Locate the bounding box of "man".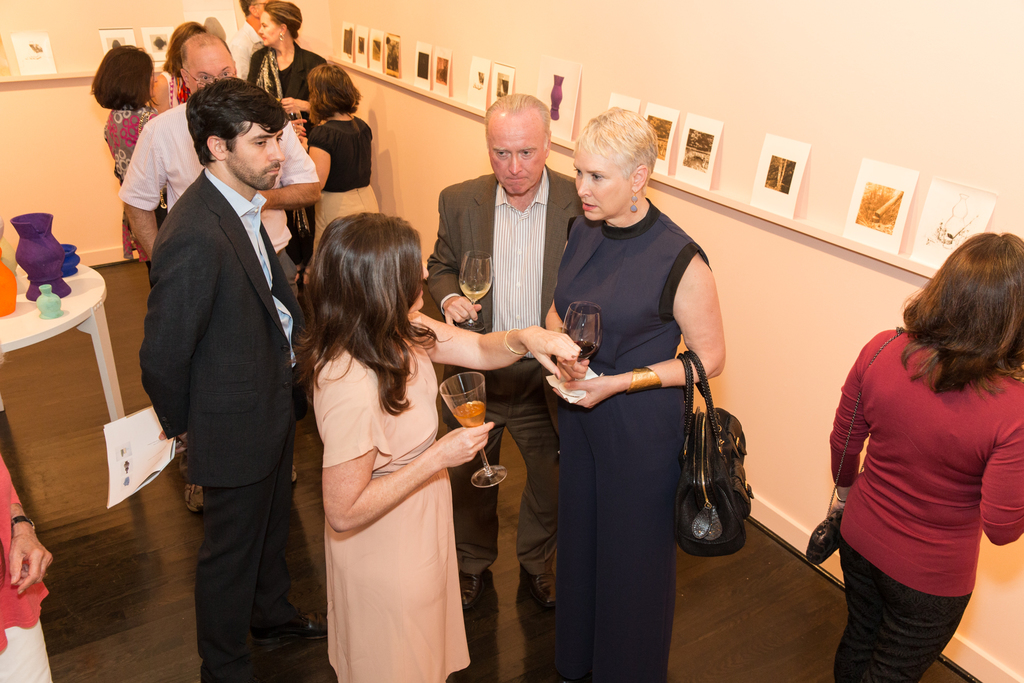
Bounding box: [120,31,316,422].
